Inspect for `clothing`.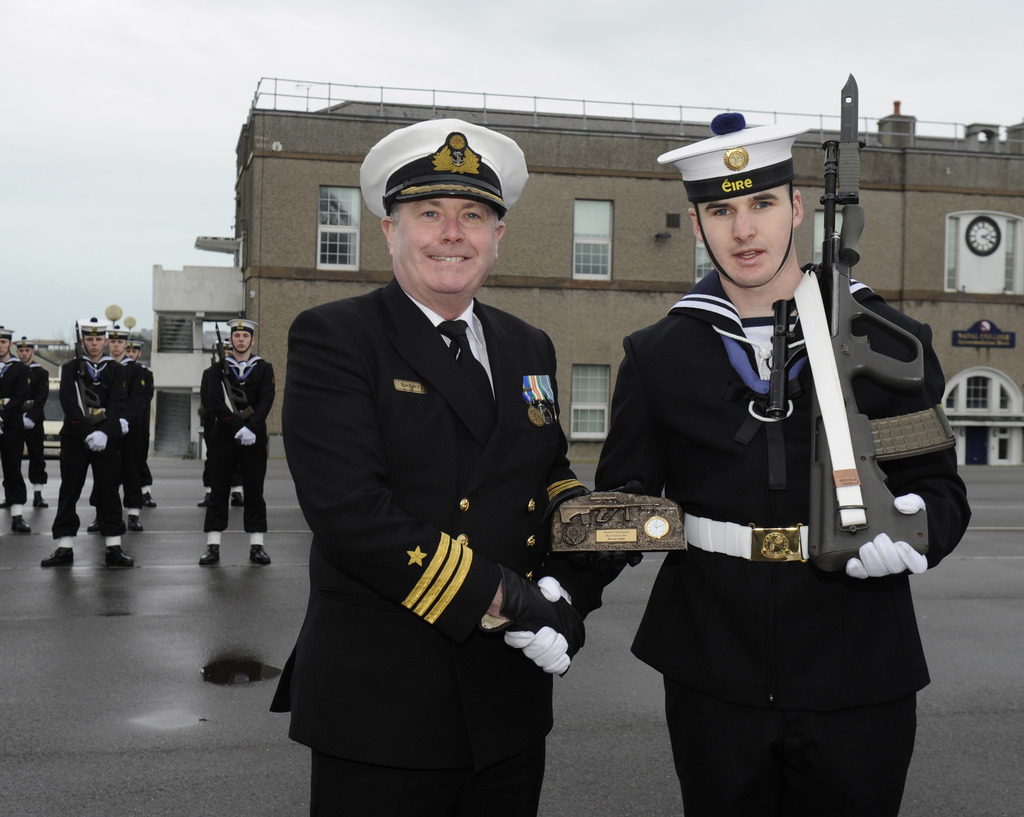
Inspection: BBox(0, 342, 36, 514).
